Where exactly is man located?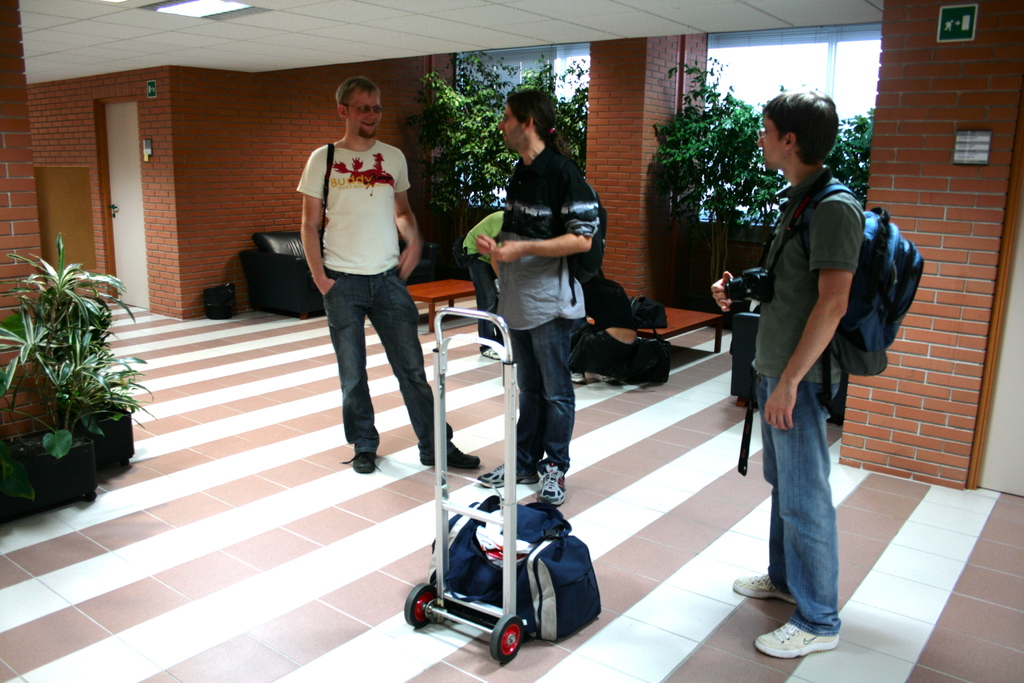
Its bounding box is <region>470, 88, 604, 507</region>.
